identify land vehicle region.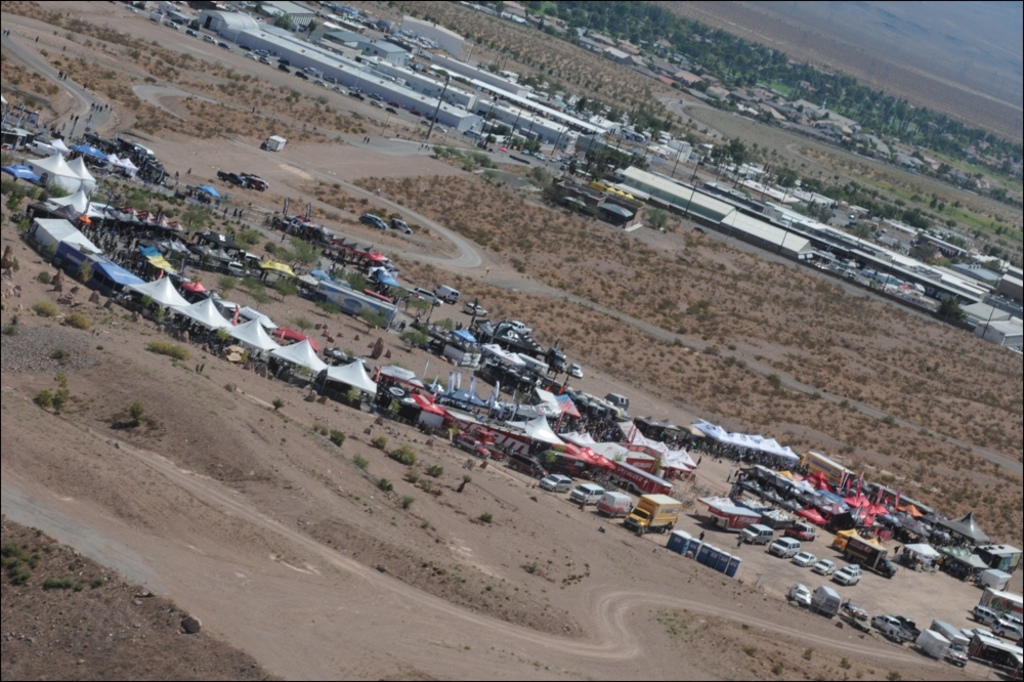
Region: region(567, 361, 585, 380).
